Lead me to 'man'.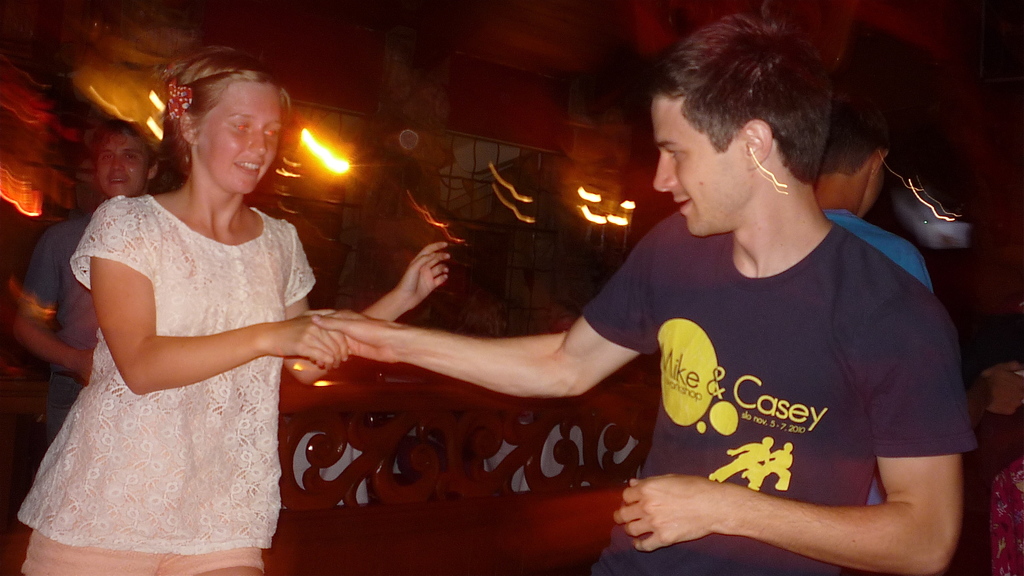
Lead to crop(6, 117, 159, 448).
